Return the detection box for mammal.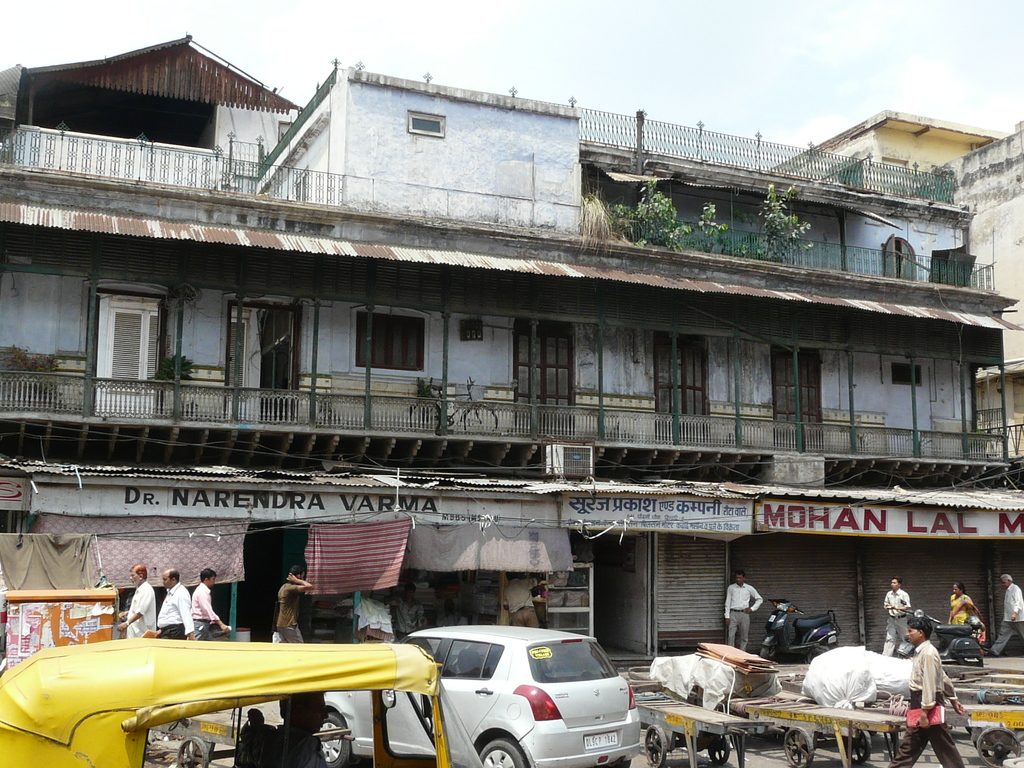
<bbox>276, 566, 313, 643</bbox>.
